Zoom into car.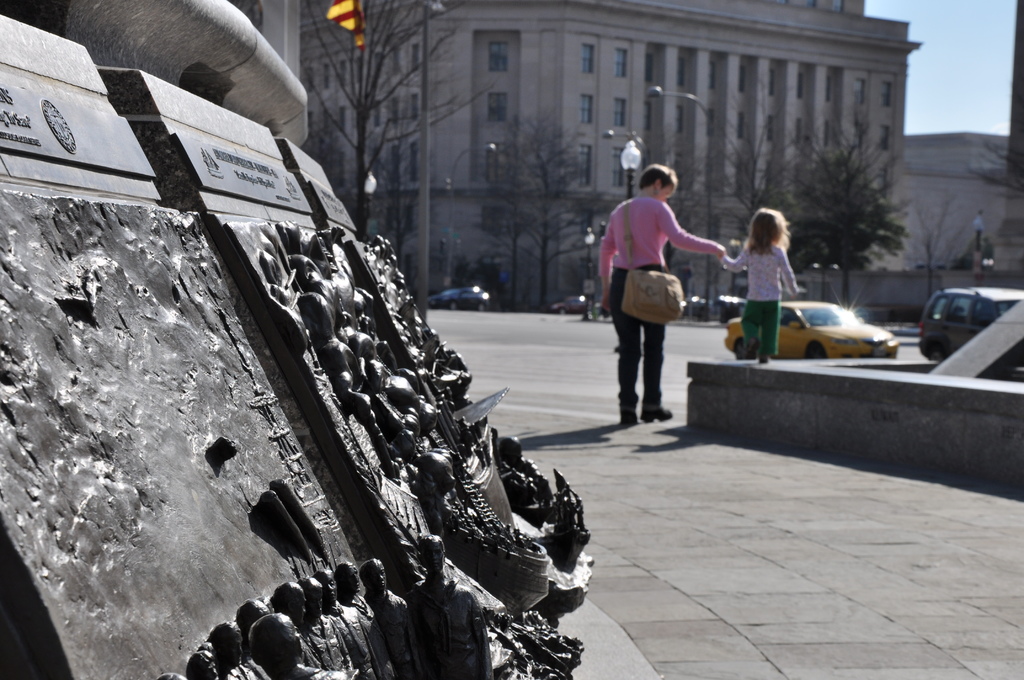
Zoom target: [left=717, top=295, right=895, bottom=355].
